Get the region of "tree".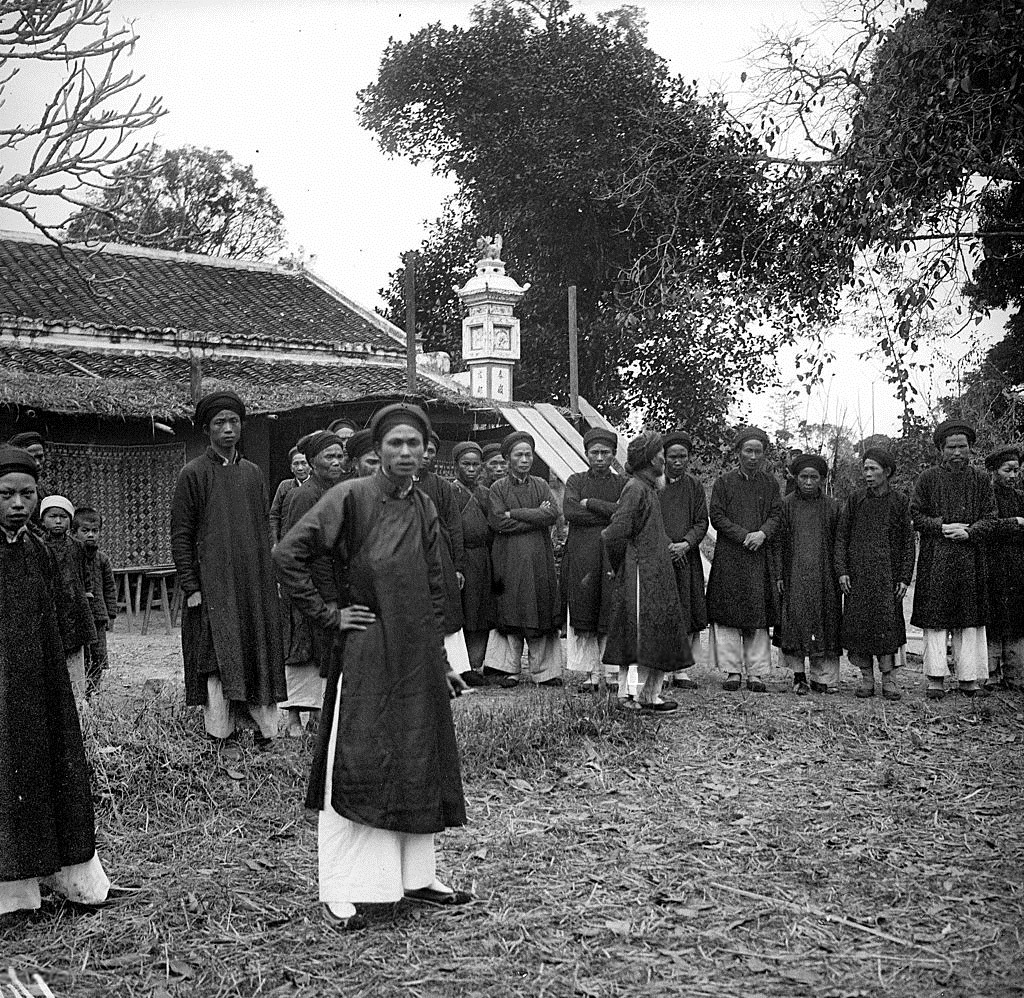
crop(306, 19, 831, 402).
